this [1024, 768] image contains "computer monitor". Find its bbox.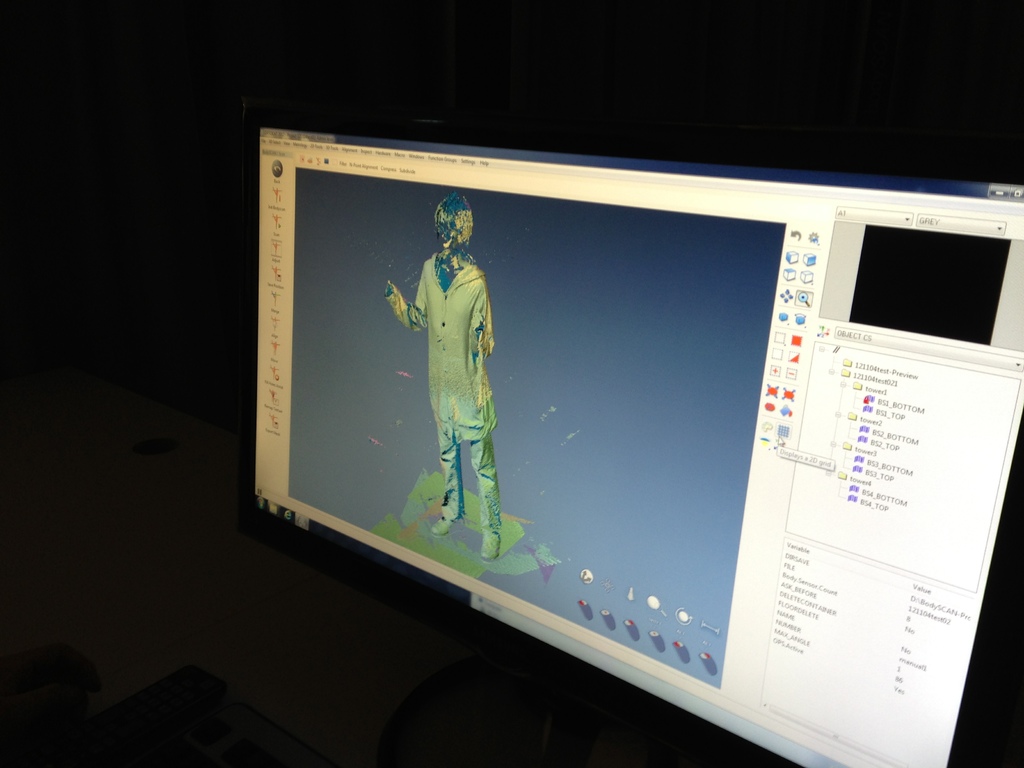
box=[214, 110, 1019, 767].
